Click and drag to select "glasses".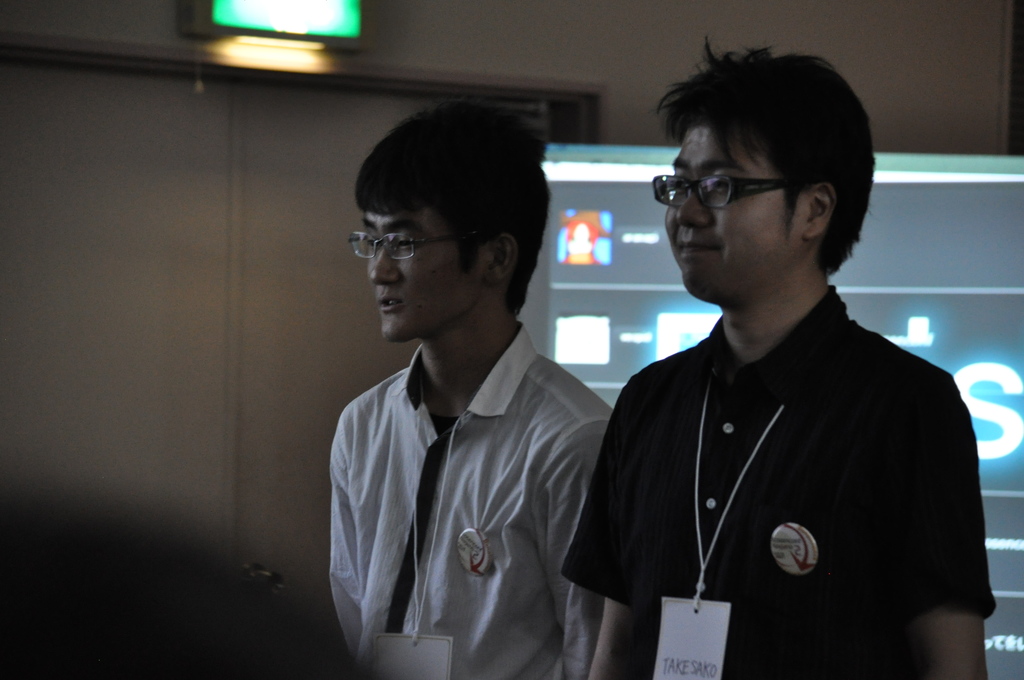
Selection: l=348, t=222, r=521, b=265.
